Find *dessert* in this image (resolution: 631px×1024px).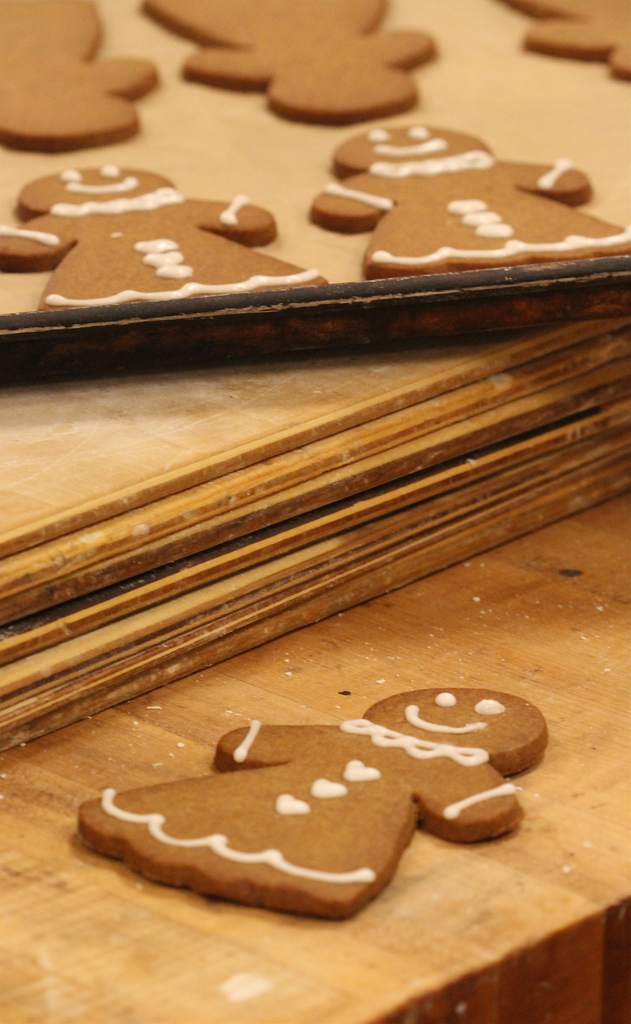
489, 0, 630, 83.
